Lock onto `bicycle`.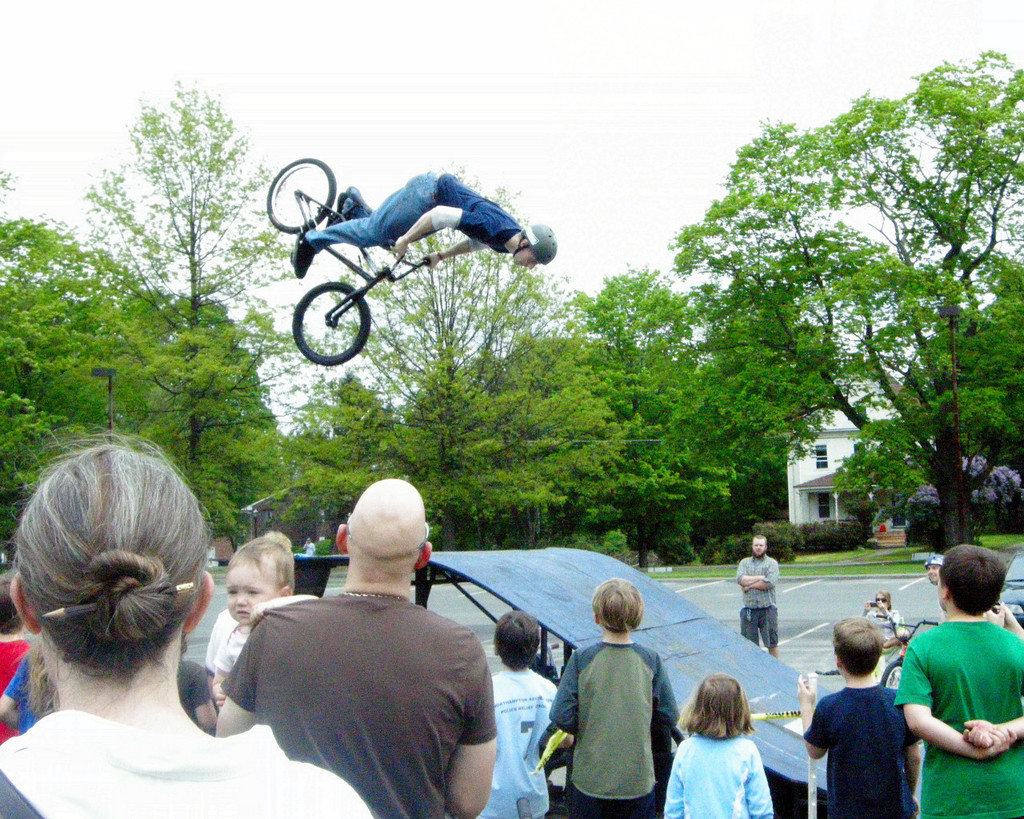
Locked: {"left": 875, "top": 609, "right": 938, "bottom": 690}.
